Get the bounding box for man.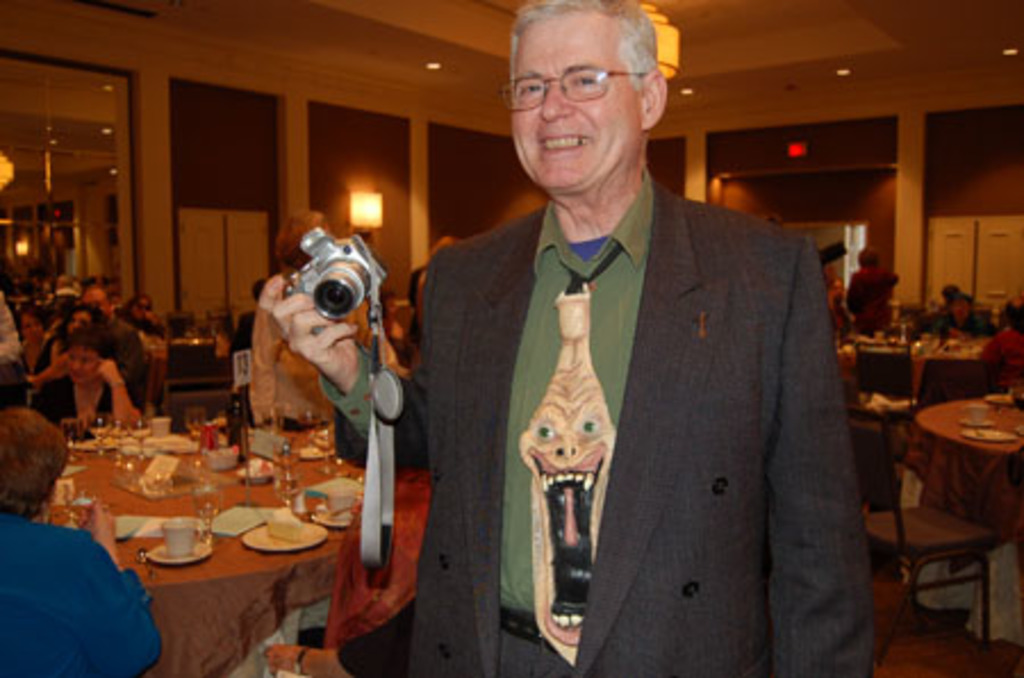
detection(931, 293, 988, 339).
